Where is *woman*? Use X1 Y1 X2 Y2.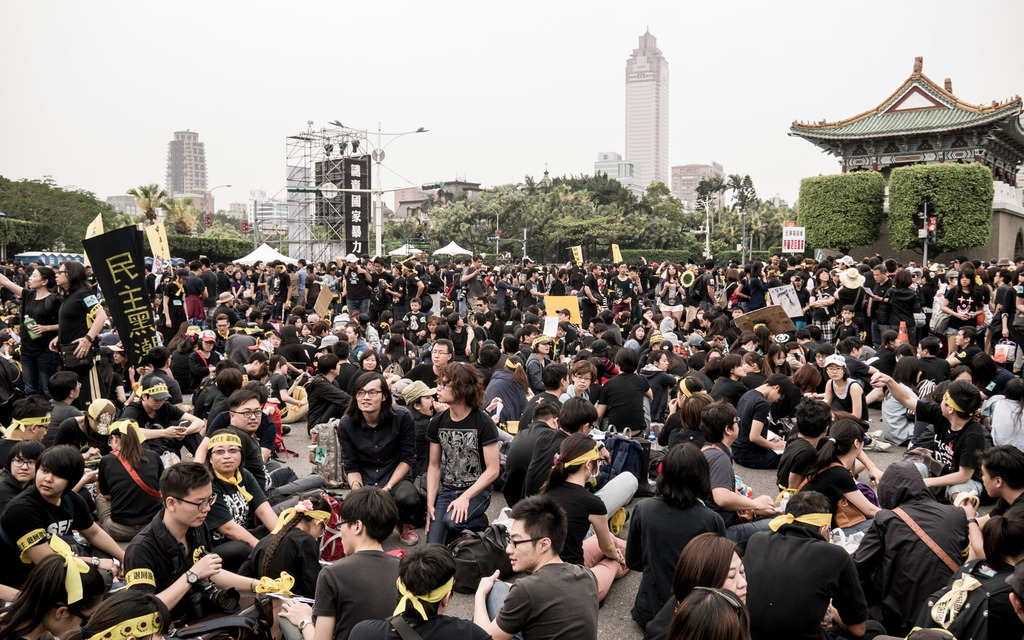
497 268 526 307.
